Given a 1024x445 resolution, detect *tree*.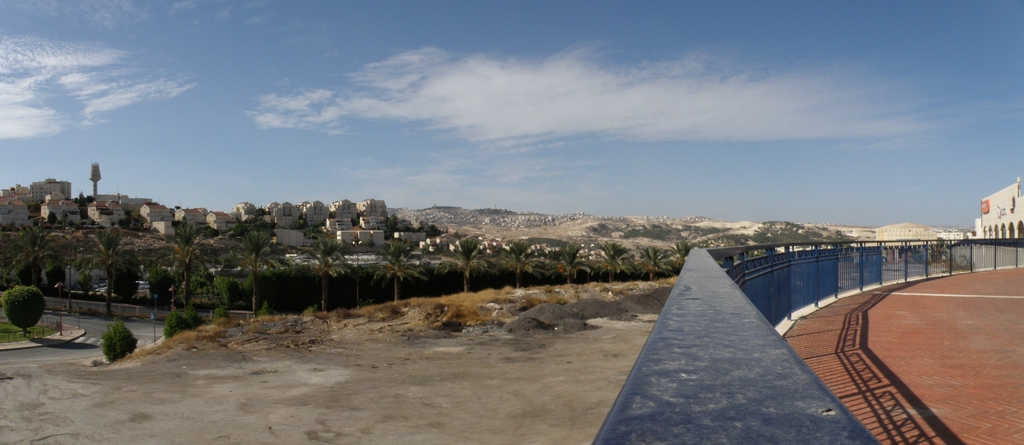
bbox=(235, 214, 282, 320).
